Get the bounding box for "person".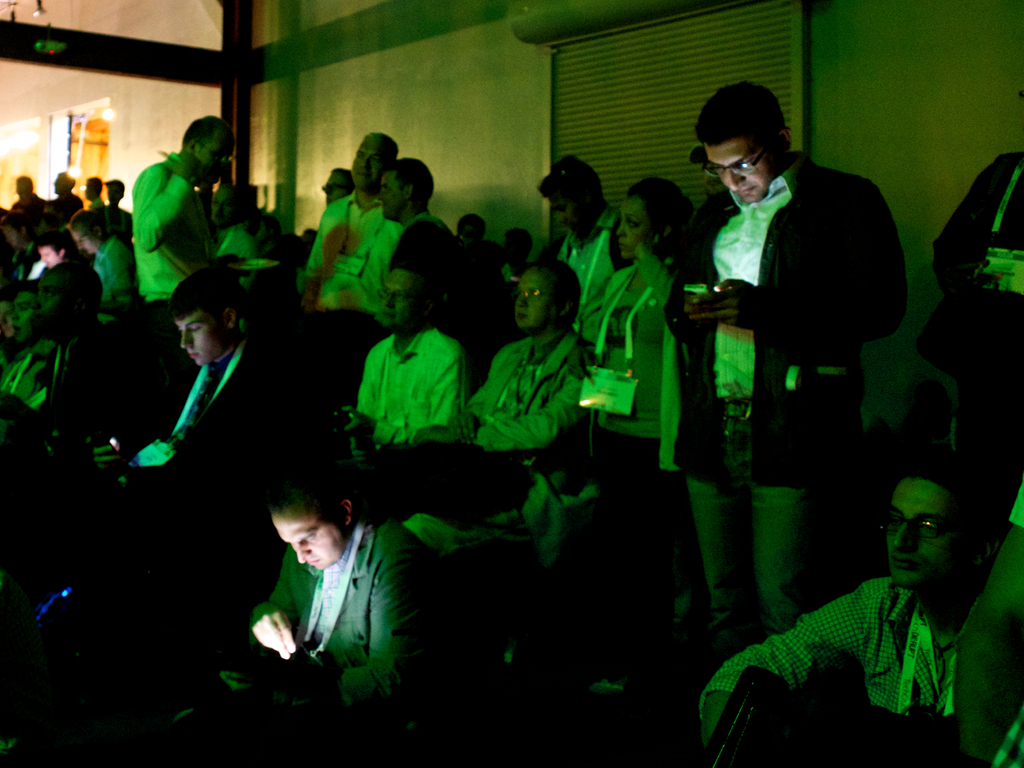
select_region(314, 164, 345, 211).
